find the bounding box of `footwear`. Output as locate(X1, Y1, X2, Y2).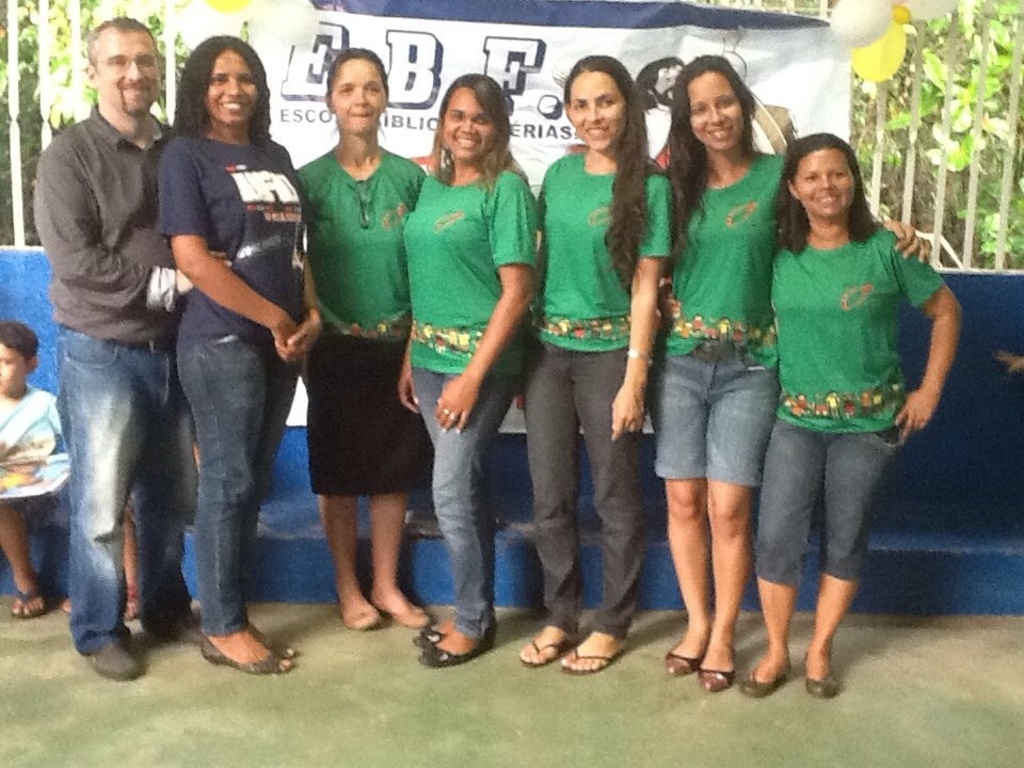
locate(667, 643, 708, 673).
